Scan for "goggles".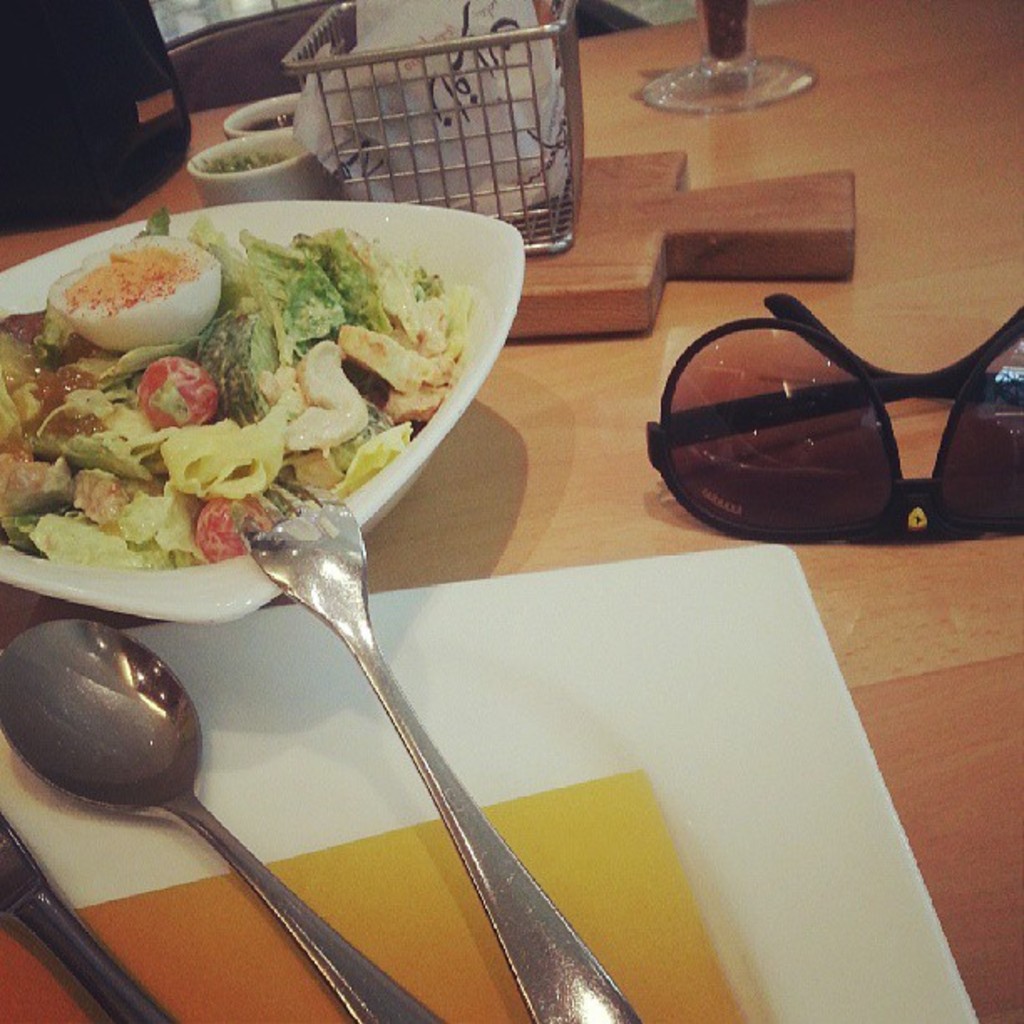
Scan result: x1=681, y1=269, x2=1009, y2=564.
